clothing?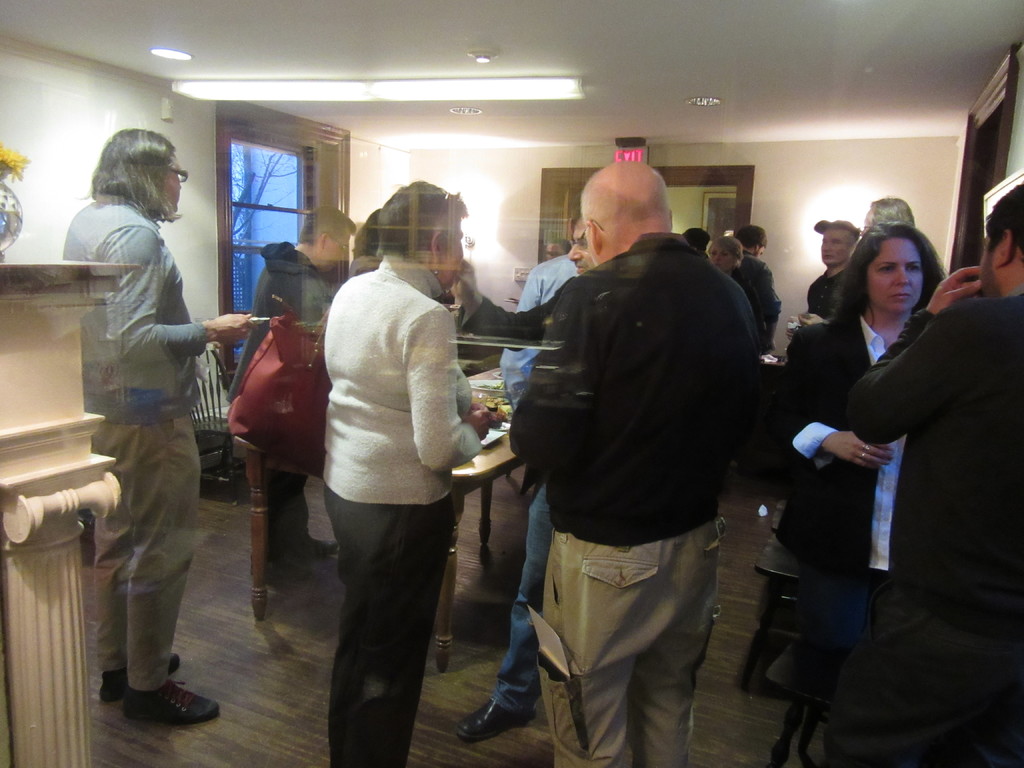
x1=319, y1=250, x2=488, y2=506
